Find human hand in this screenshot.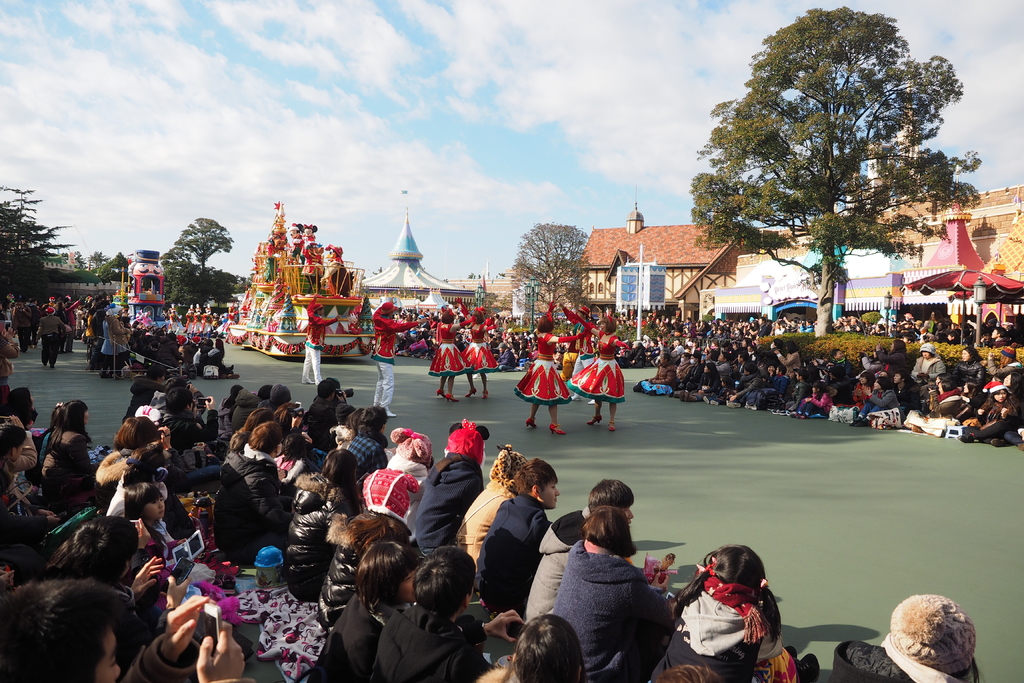
The bounding box for human hand is rect(191, 620, 250, 682).
